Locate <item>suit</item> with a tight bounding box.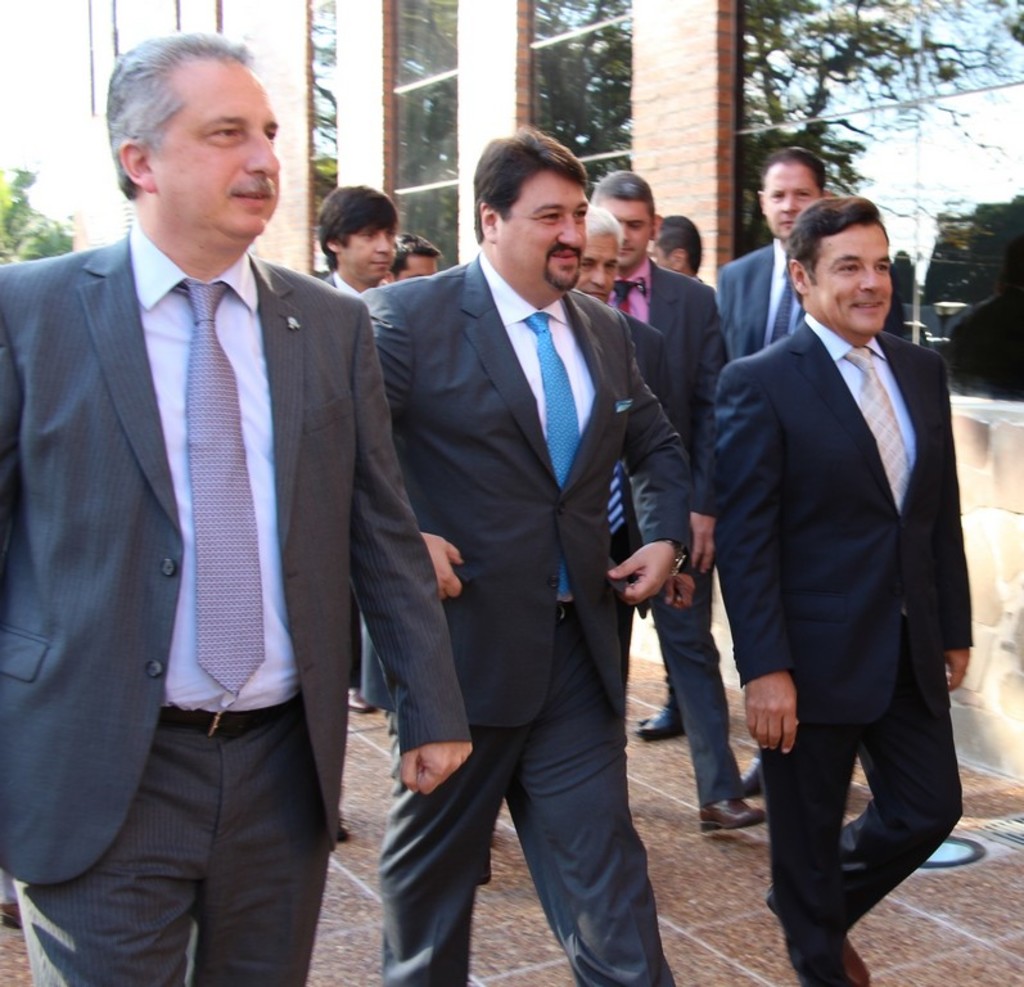
(621, 312, 737, 806).
